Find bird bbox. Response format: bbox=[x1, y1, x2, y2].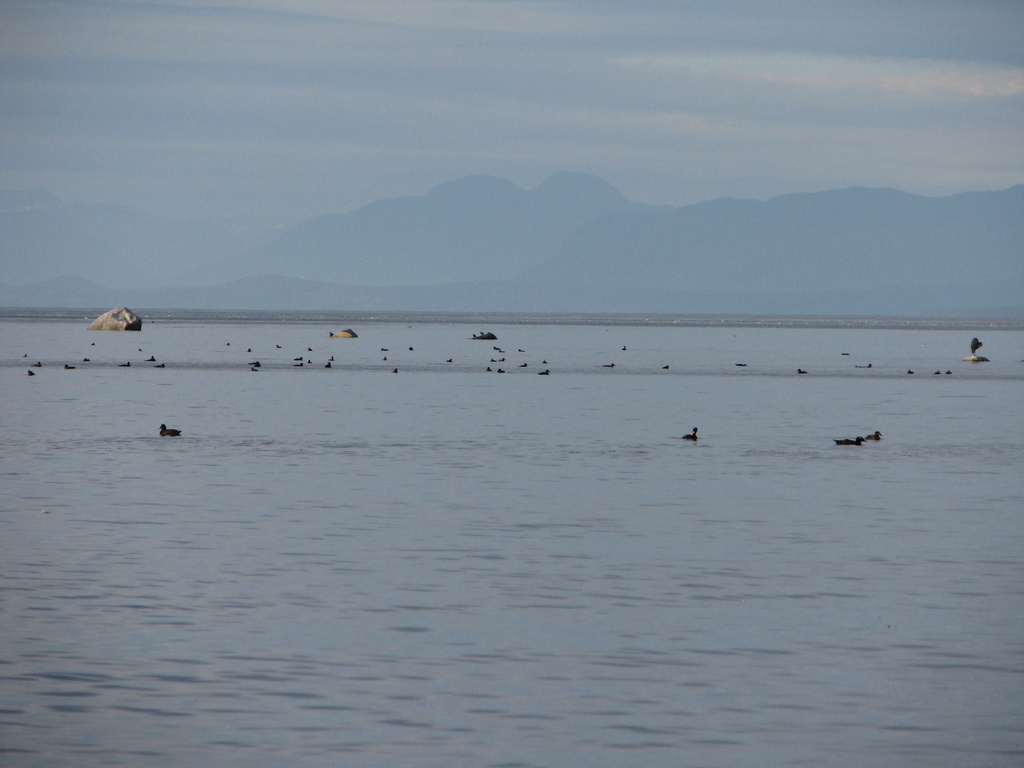
bbox=[329, 356, 339, 364].
